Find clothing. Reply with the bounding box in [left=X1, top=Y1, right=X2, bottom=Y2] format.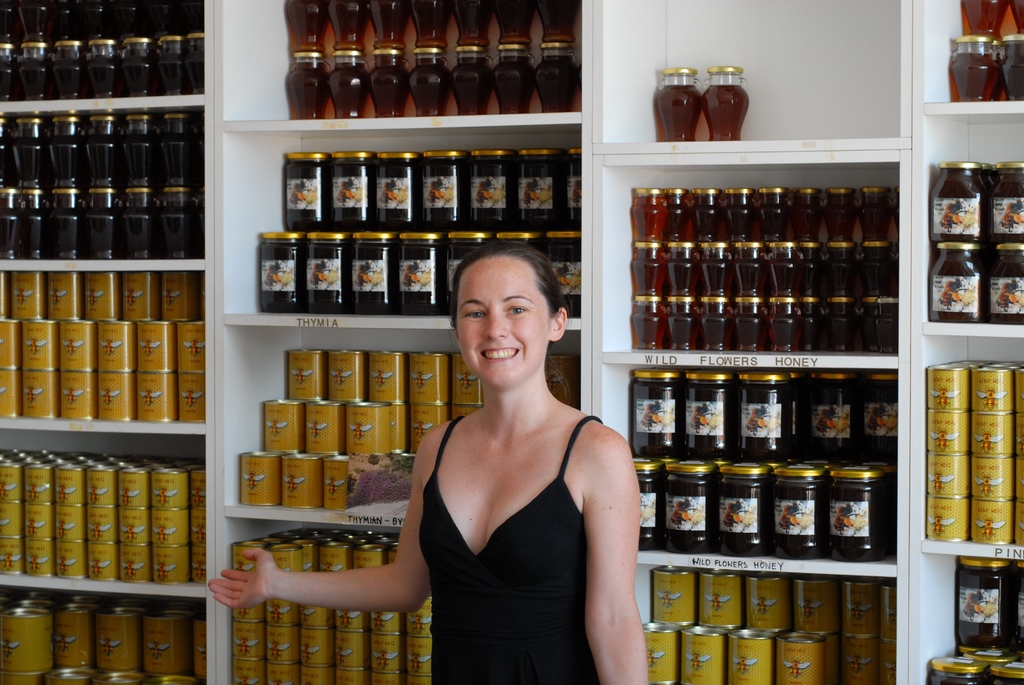
[left=413, top=397, right=625, bottom=684].
